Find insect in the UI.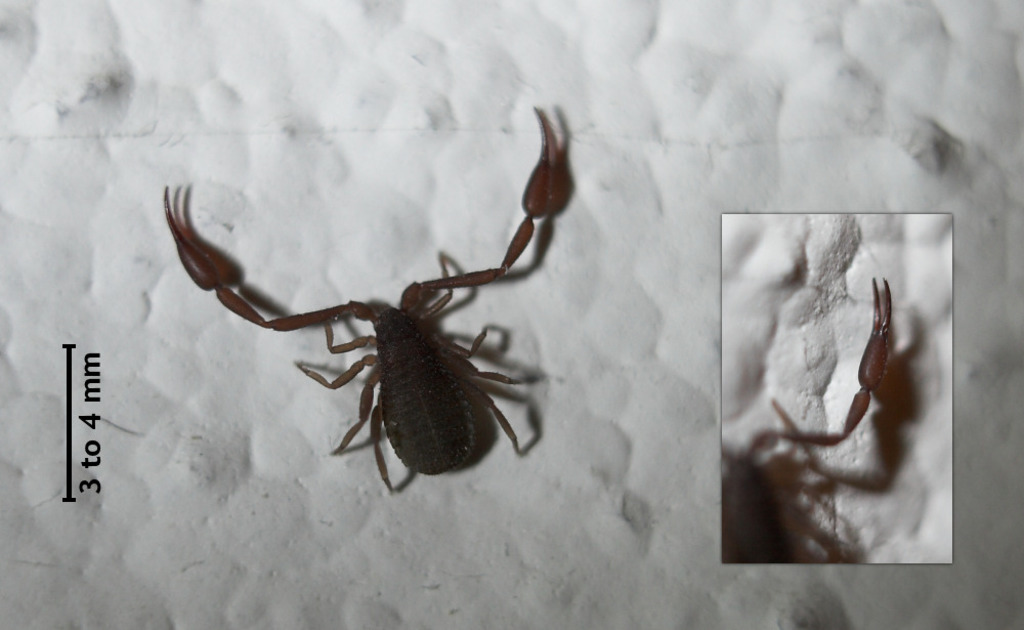
UI element at 162:94:562:502.
